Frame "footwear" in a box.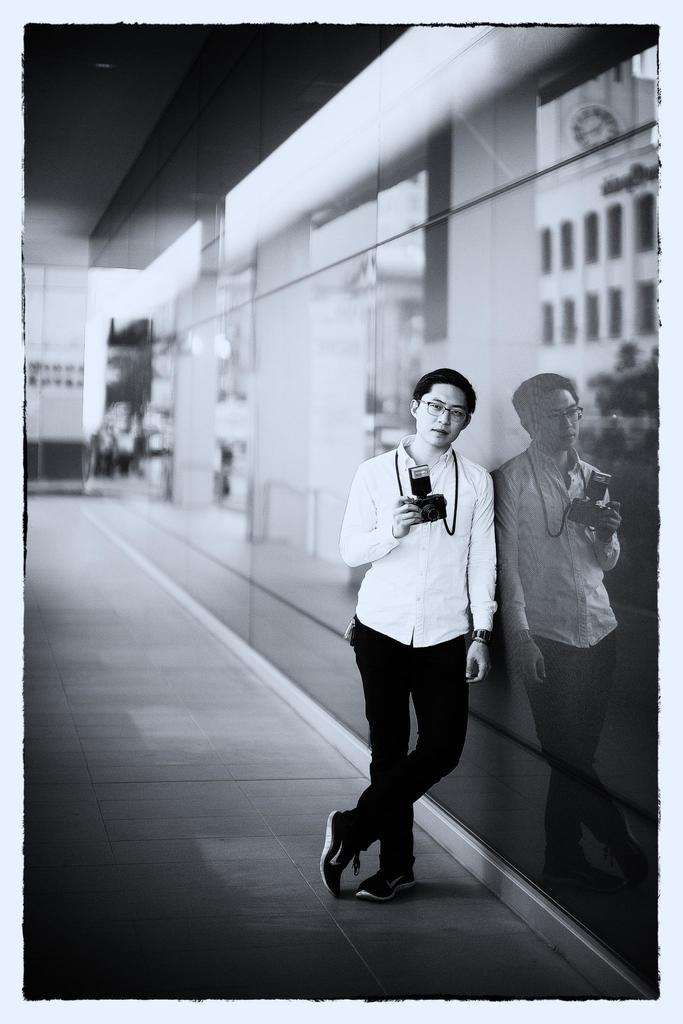
319, 810, 366, 888.
